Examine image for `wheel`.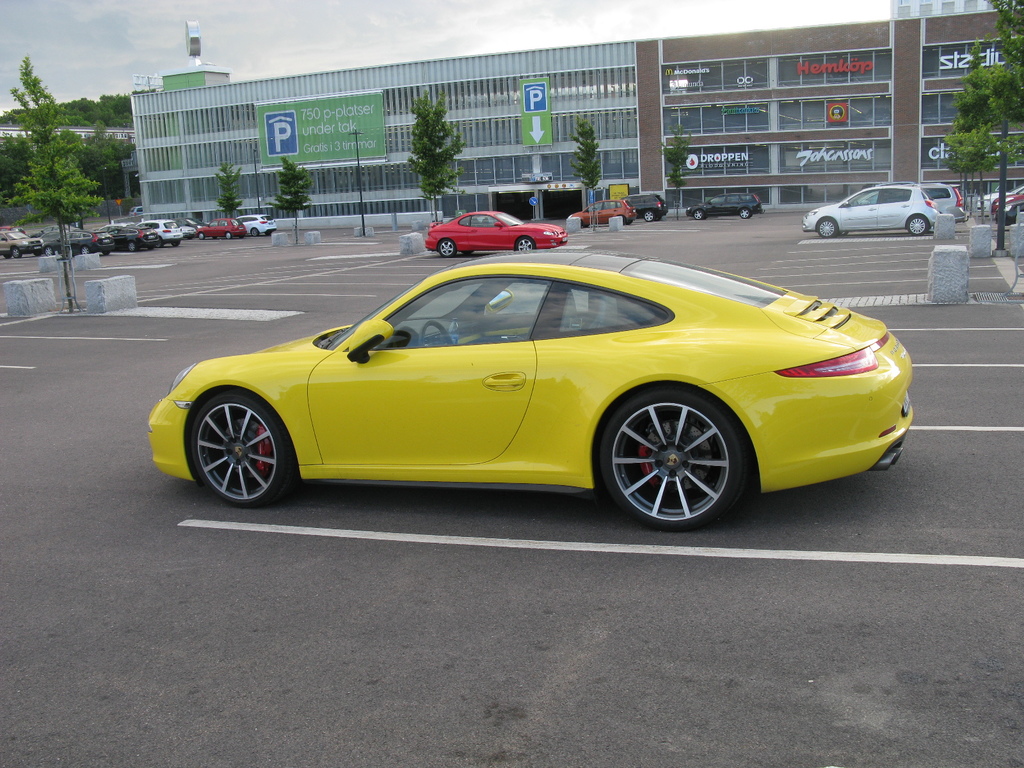
Examination result: <bbox>906, 216, 930, 238</bbox>.
